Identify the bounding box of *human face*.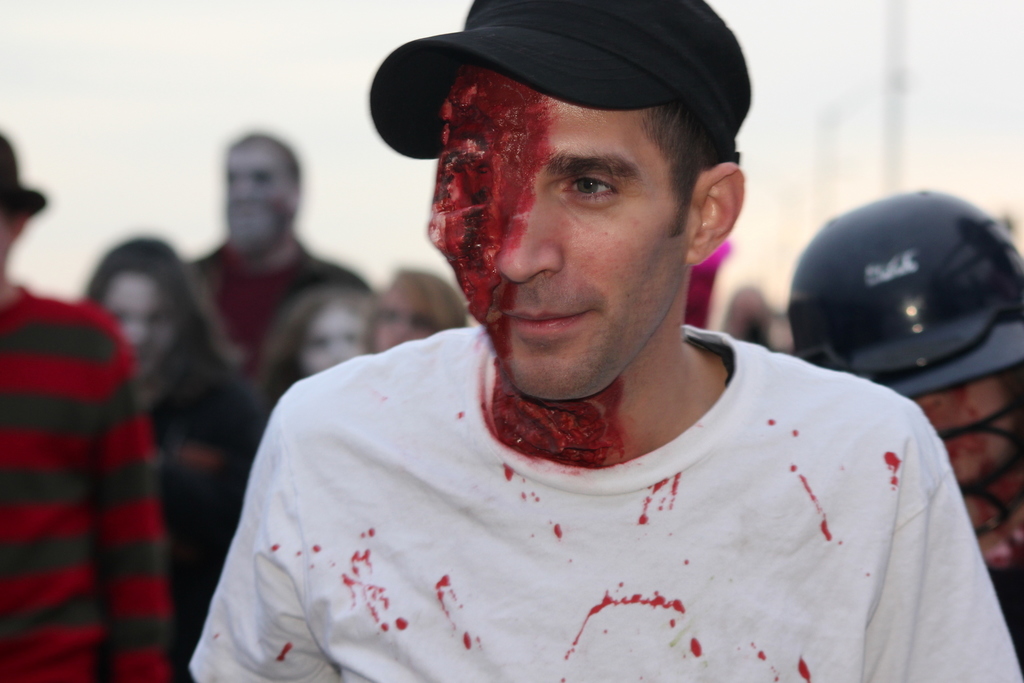
908 380 1023 552.
